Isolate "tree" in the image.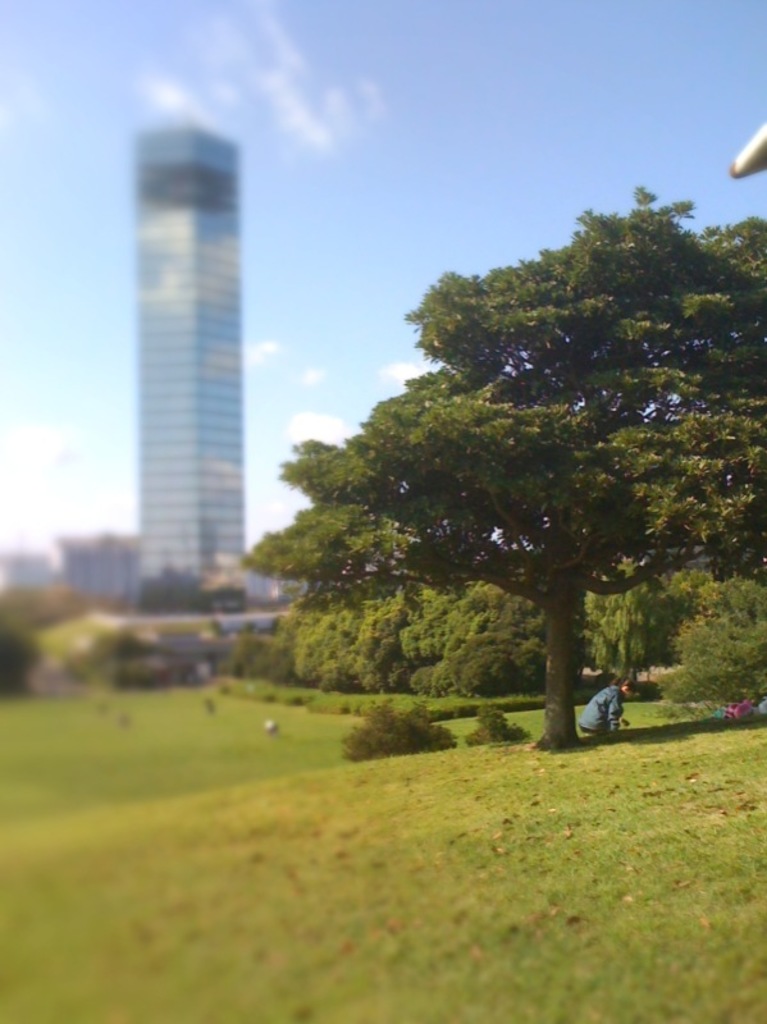
Isolated region: crop(579, 554, 698, 692).
